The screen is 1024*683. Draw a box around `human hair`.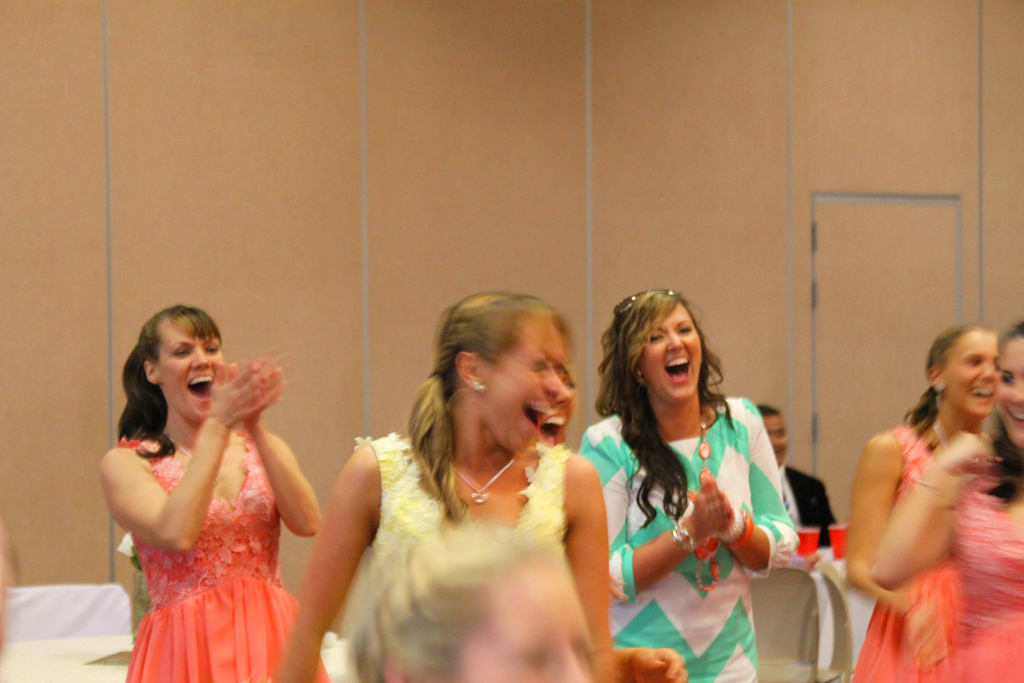
crop(404, 290, 569, 518).
